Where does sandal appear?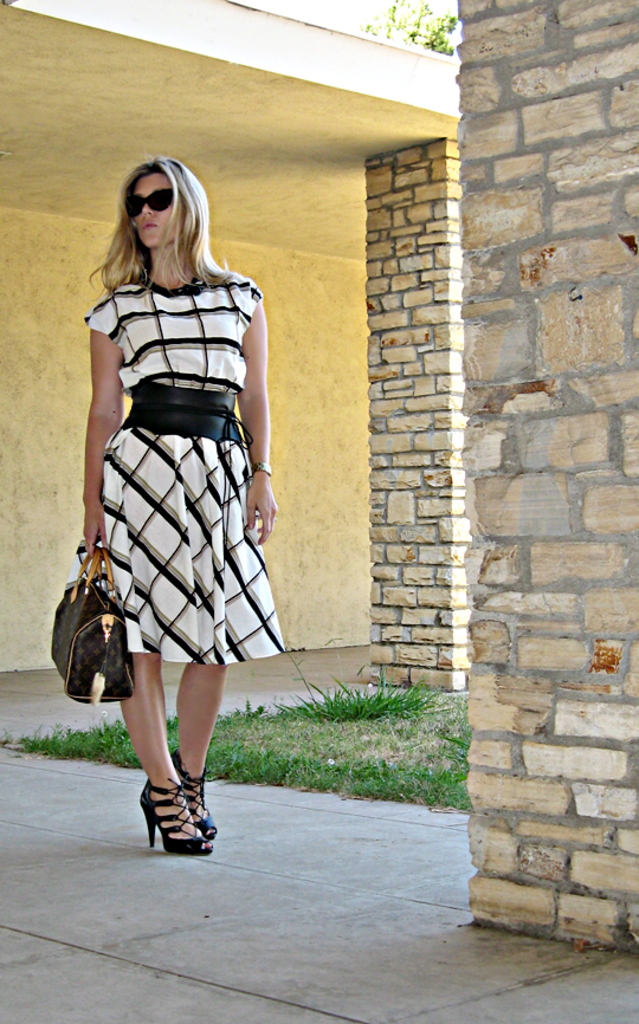
Appears at [166, 754, 226, 841].
